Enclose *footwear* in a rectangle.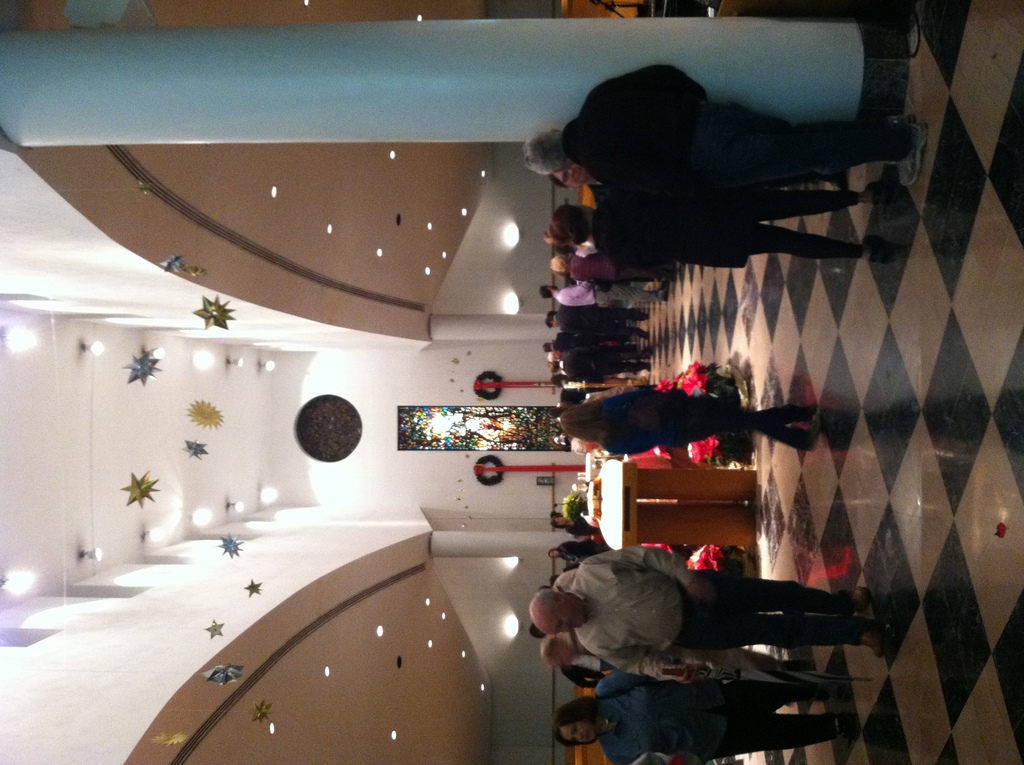
box(810, 403, 817, 424).
